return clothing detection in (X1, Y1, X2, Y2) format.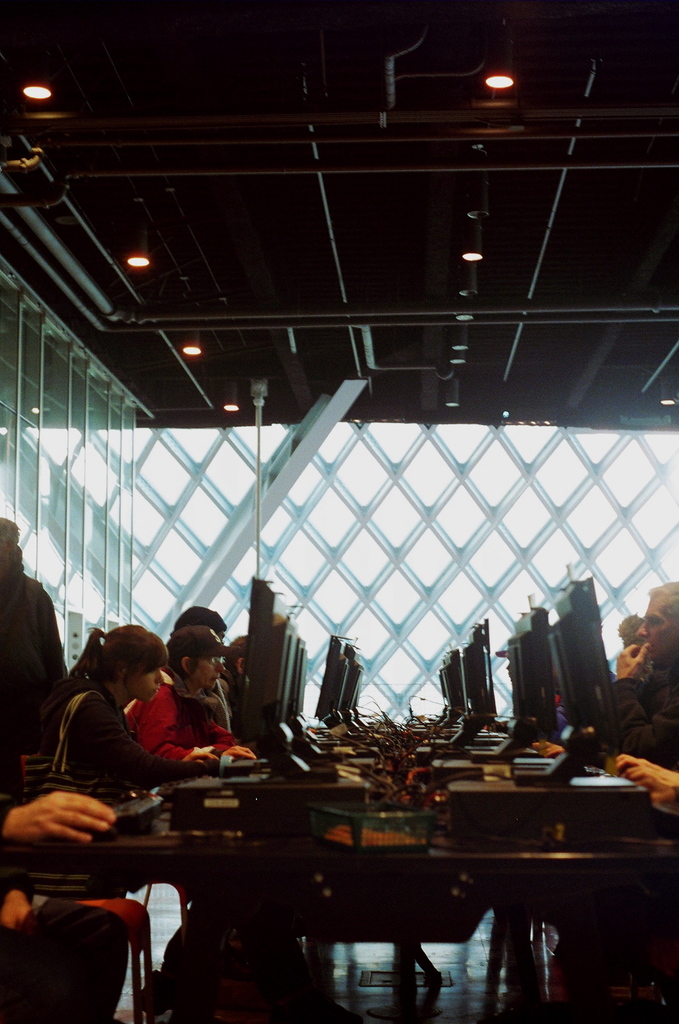
(0, 554, 68, 748).
